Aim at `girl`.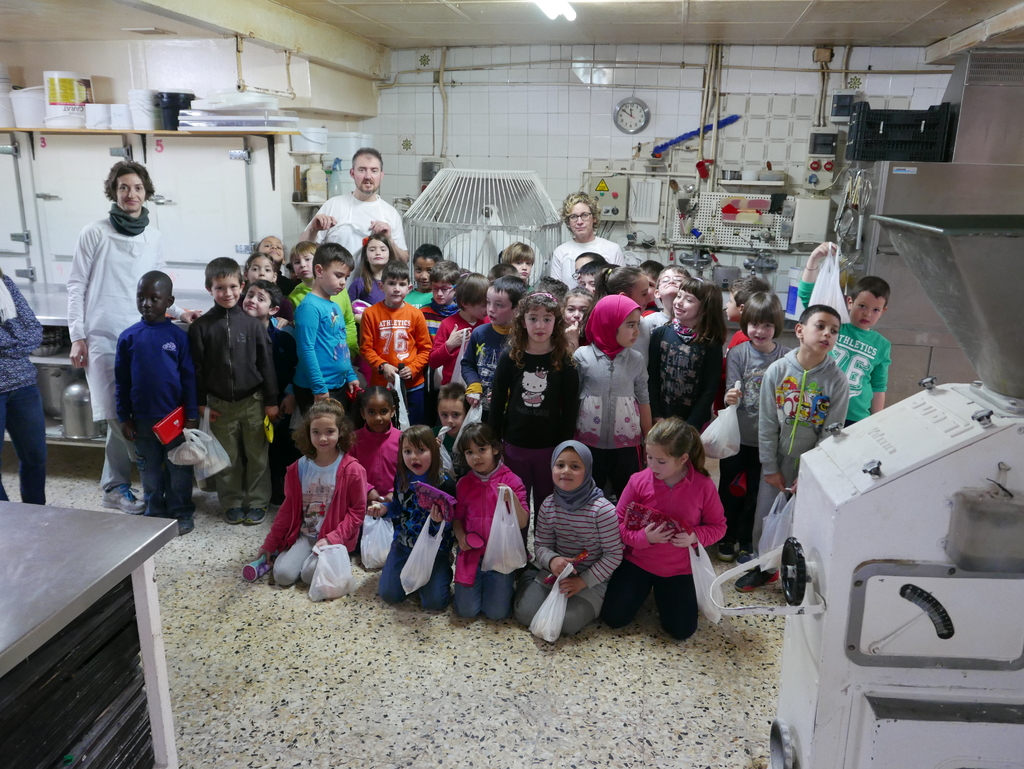
Aimed at select_region(571, 293, 652, 499).
